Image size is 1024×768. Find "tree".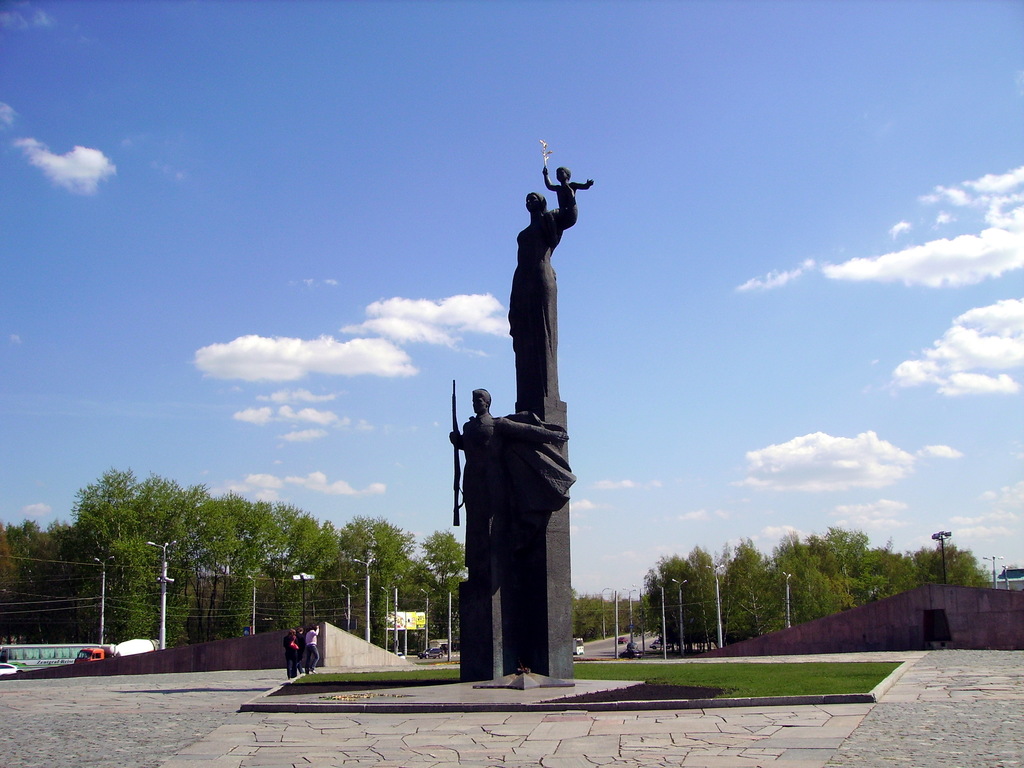
(60, 456, 137, 563).
